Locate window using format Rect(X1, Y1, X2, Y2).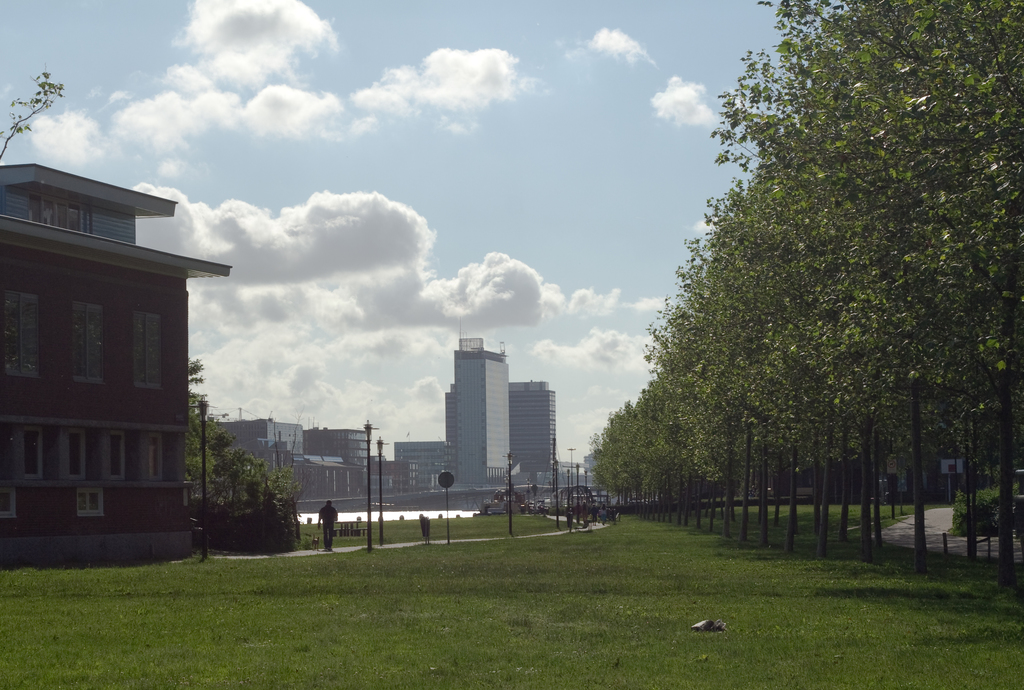
Rect(77, 298, 106, 387).
